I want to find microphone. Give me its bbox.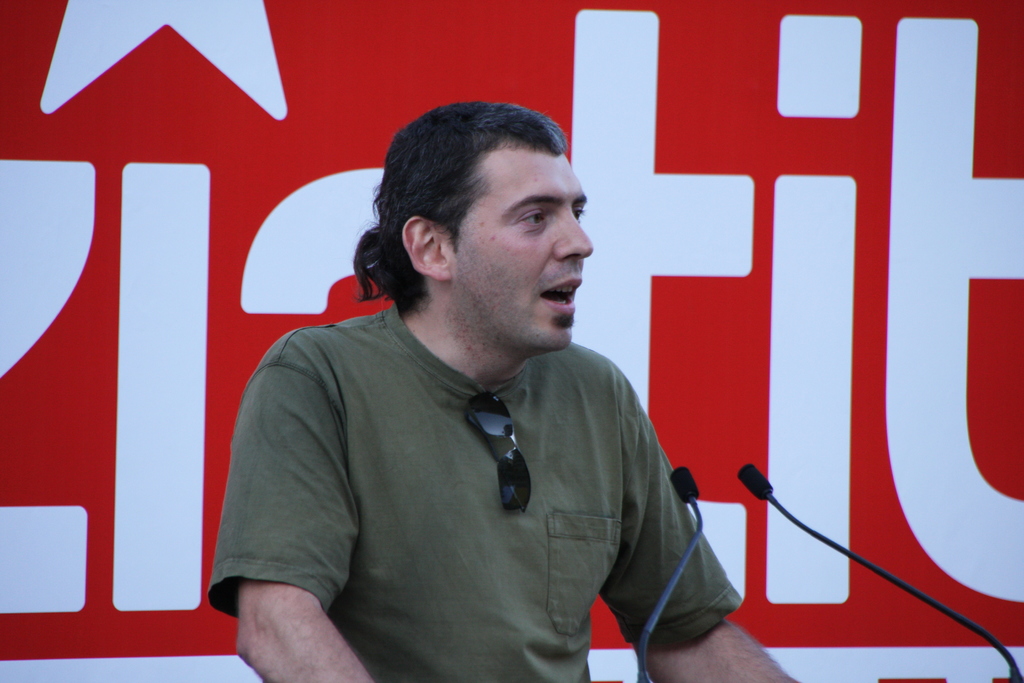
pyautogui.locateOnScreen(731, 467, 1023, 682).
